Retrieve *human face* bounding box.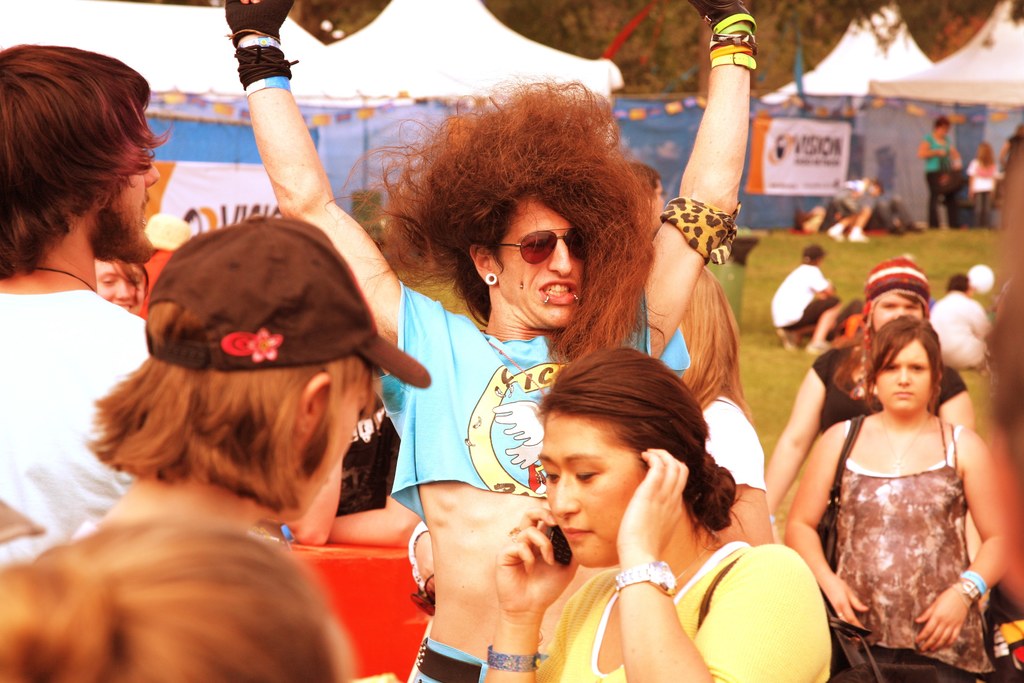
Bounding box: [92, 253, 149, 309].
